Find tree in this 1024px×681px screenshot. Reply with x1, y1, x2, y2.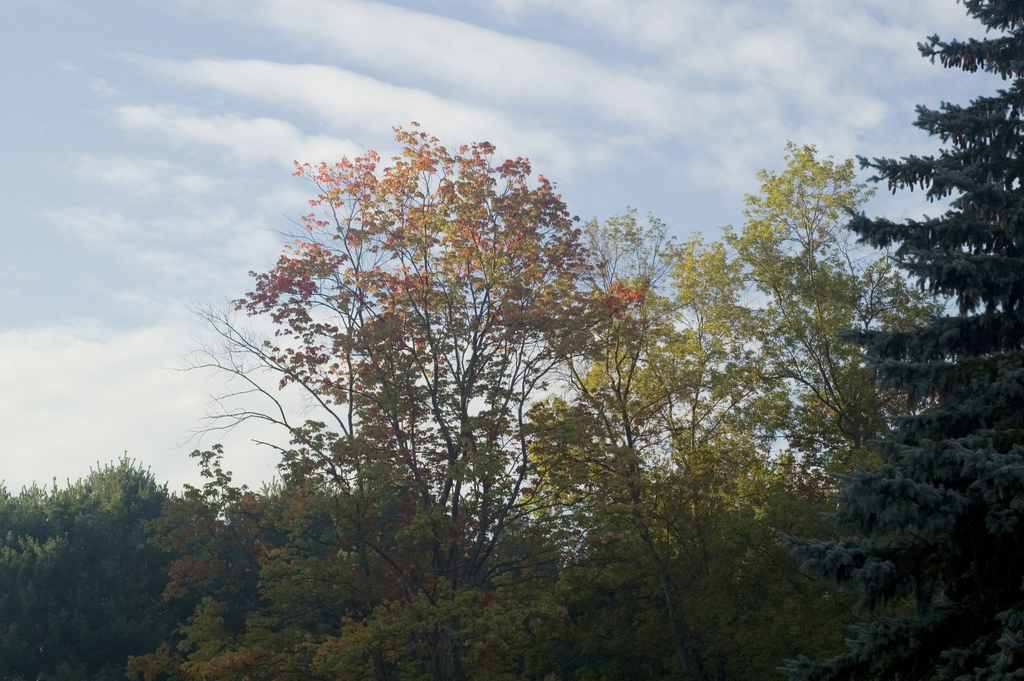
528, 137, 959, 680.
